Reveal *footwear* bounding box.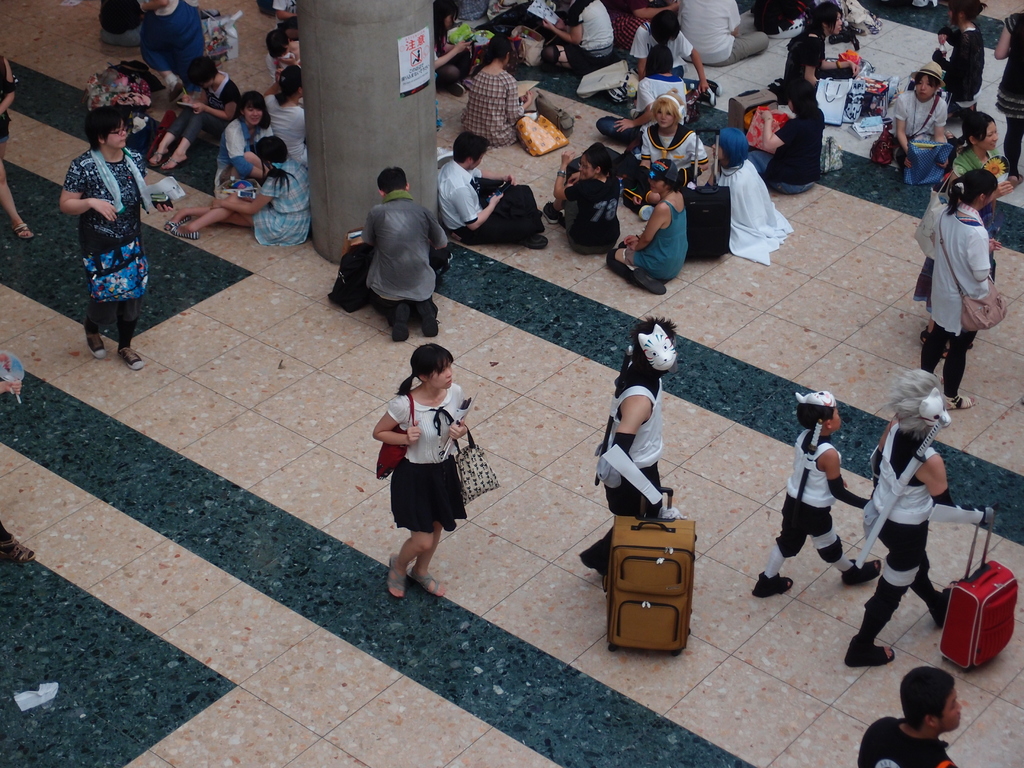
Revealed: bbox=[385, 550, 405, 598].
